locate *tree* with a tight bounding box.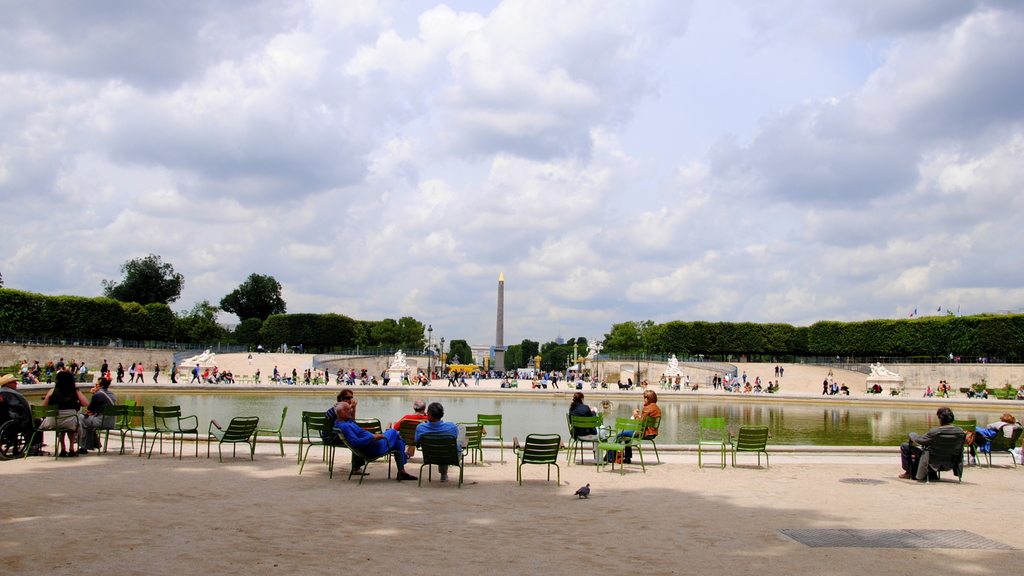
BBox(448, 335, 474, 365).
